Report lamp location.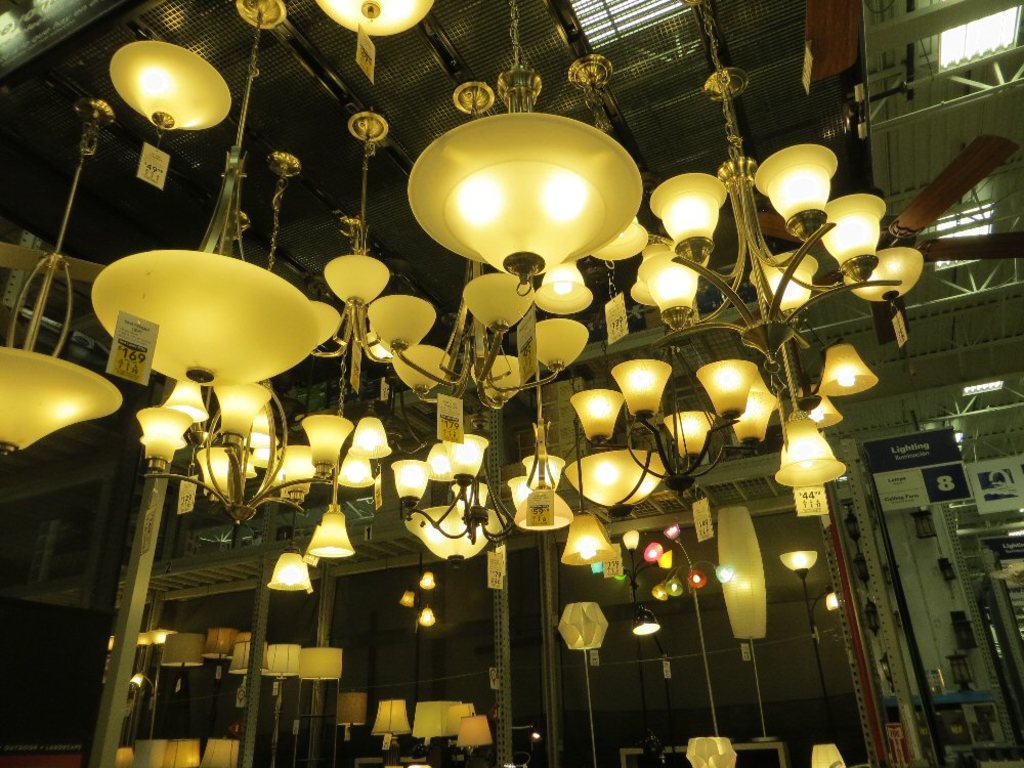
Report: bbox=[250, 642, 306, 680].
